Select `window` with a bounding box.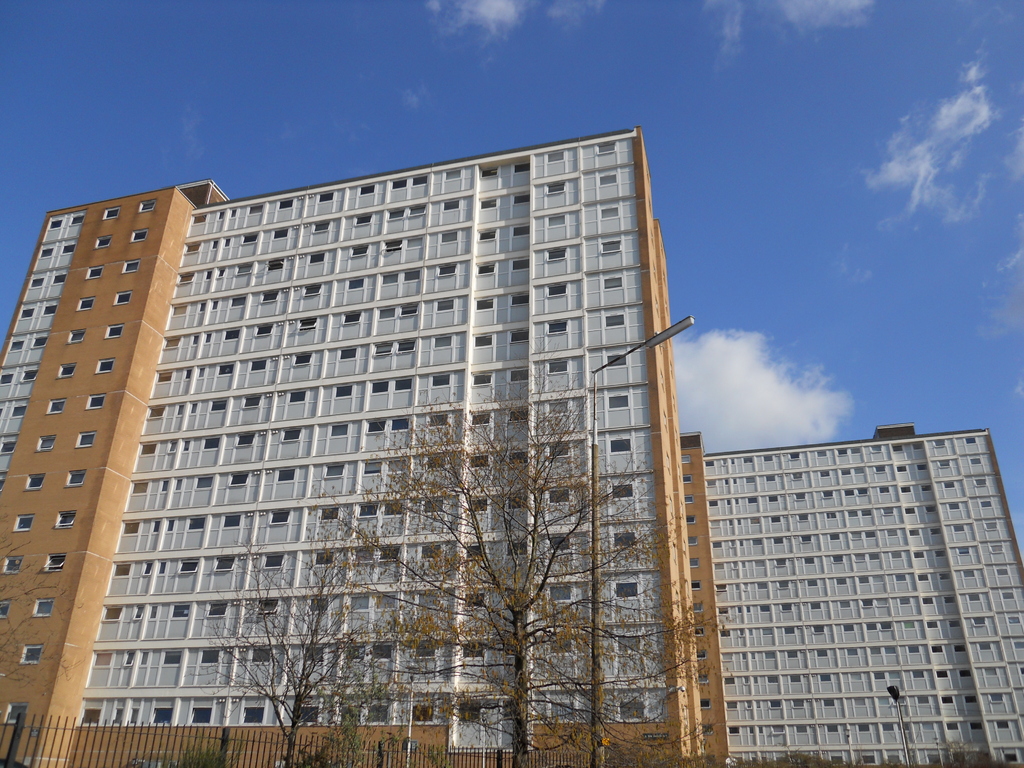
x1=387 y1=458 x2=408 y2=472.
